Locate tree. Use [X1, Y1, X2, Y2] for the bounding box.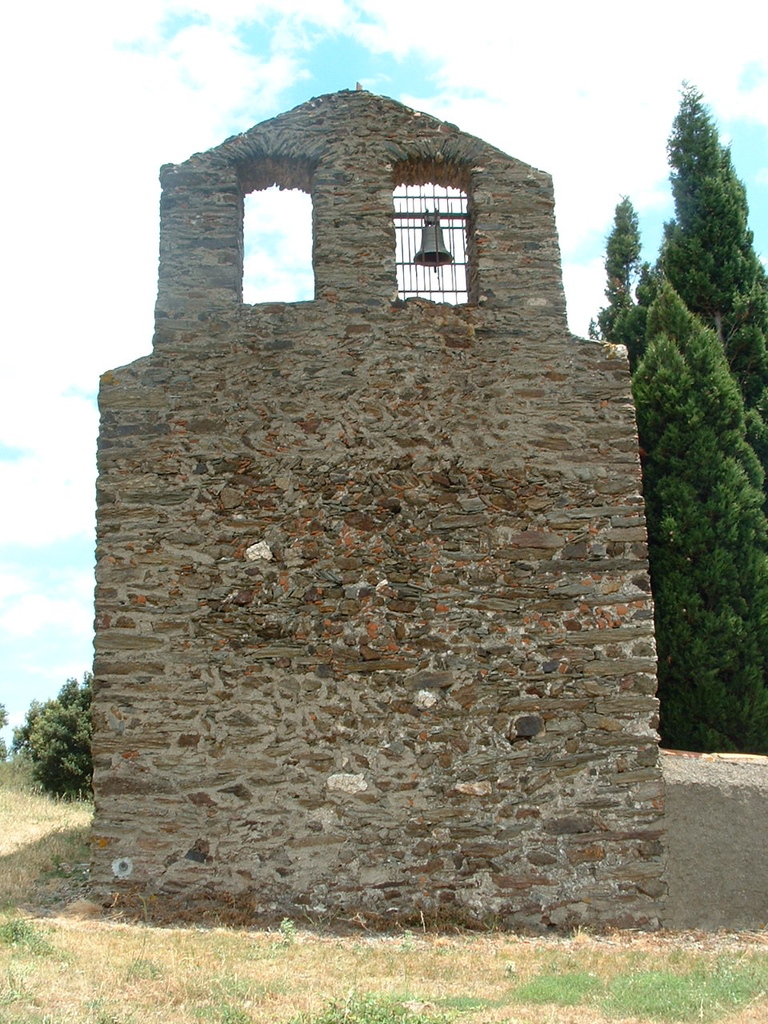
[0, 665, 97, 807].
